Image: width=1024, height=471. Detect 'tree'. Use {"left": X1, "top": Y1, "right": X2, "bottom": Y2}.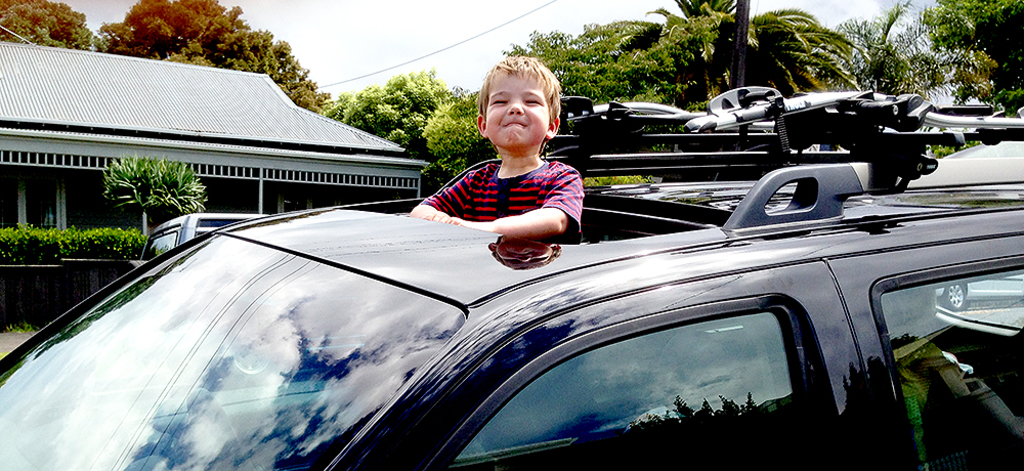
{"left": 106, "top": 0, "right": 328, "bottom": 106}.
